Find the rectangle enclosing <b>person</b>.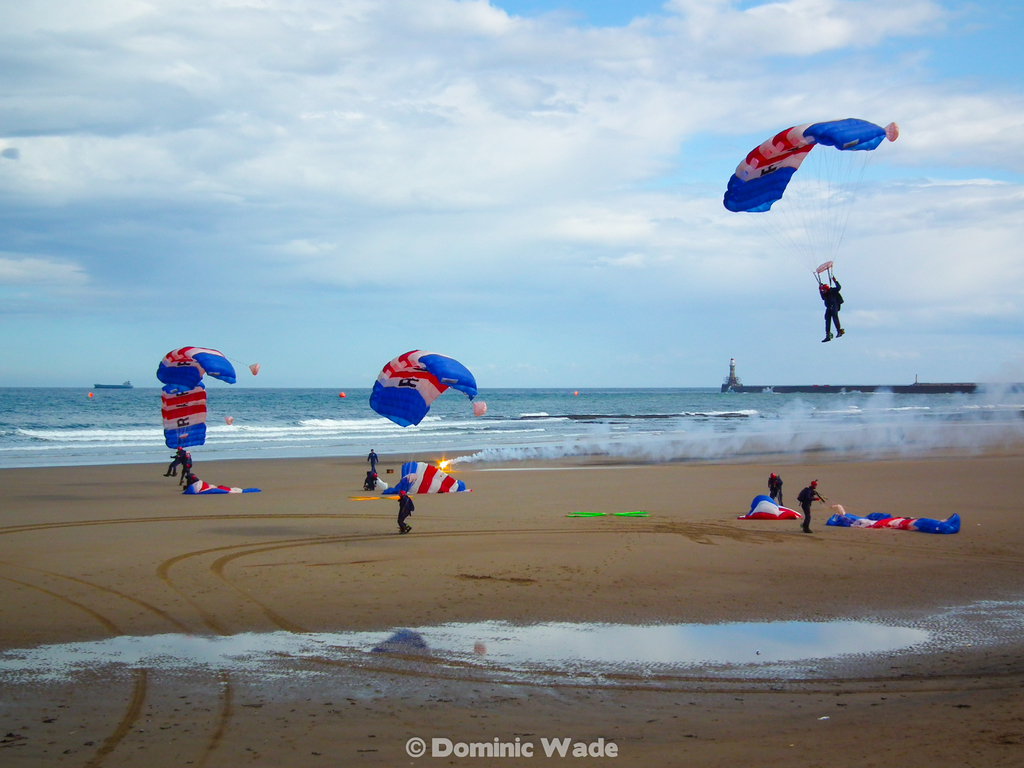
left=767, top=472, right=784, bottom=505.
